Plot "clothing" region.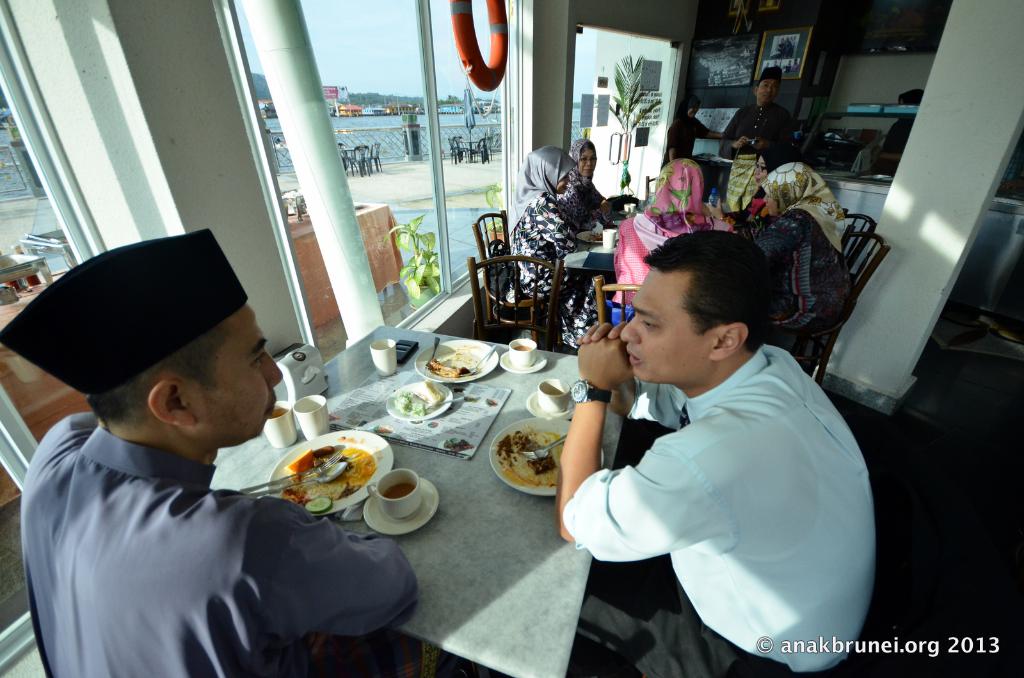
Plotted at x1=564, y1=340, x2=877, y2=677.
